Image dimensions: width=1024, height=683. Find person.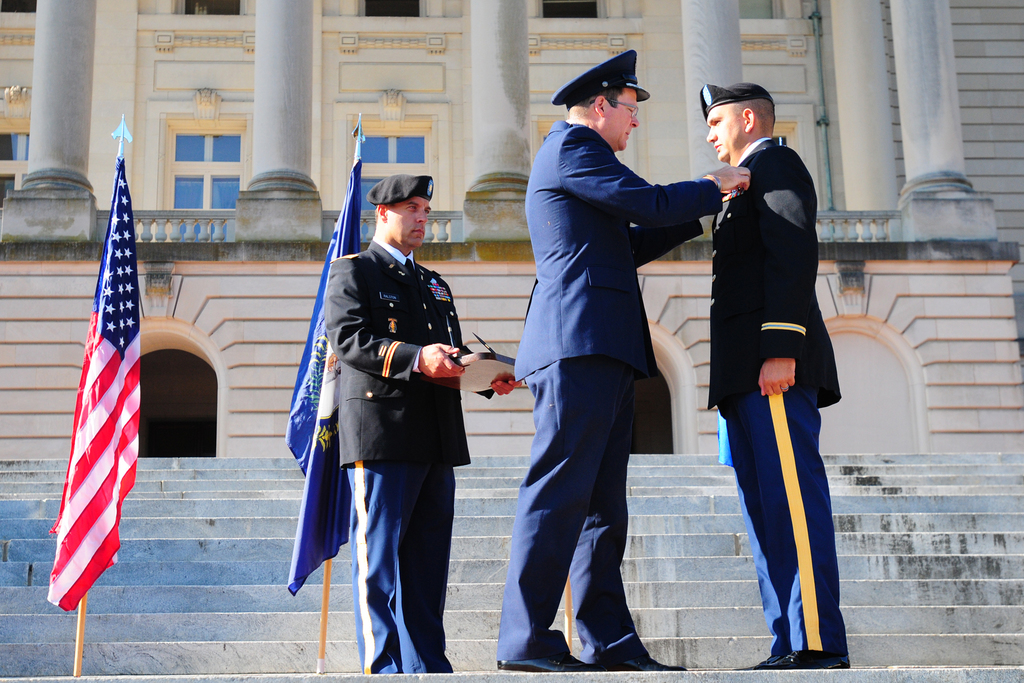
<bbox>492, 51, 750, 670</bbox>.
